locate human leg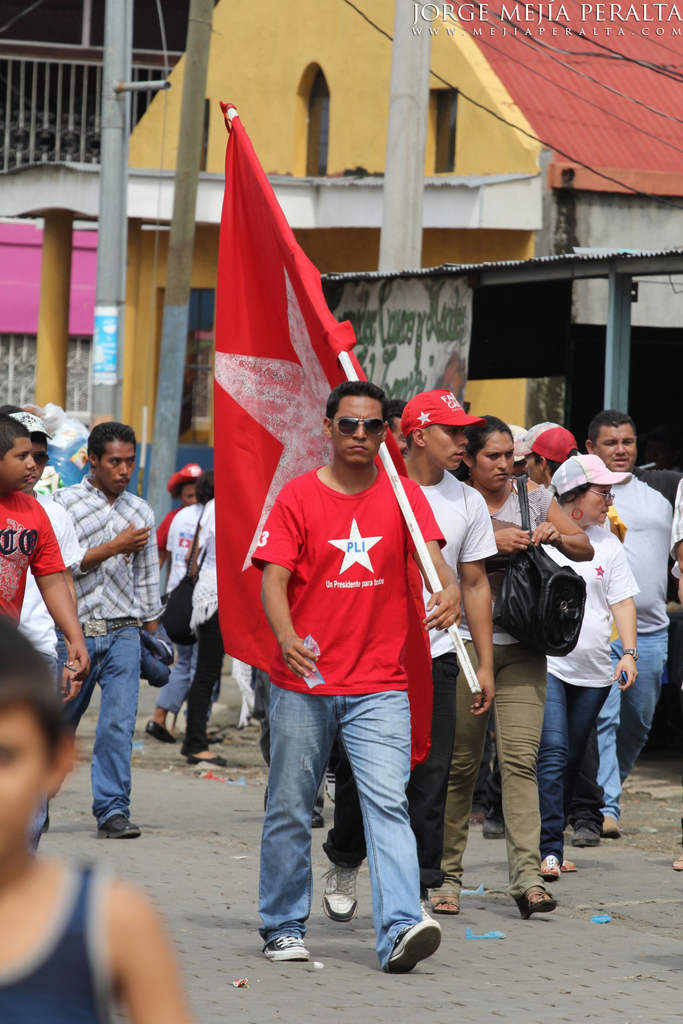
98:621:145:838
